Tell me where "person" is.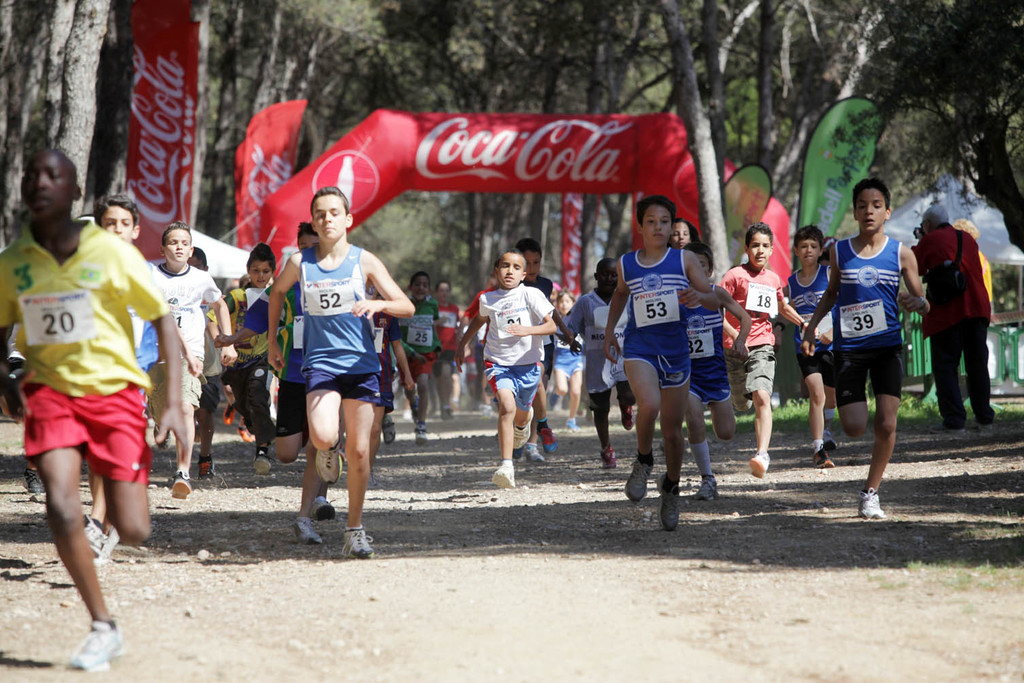
"person" is at box=[466, 257, 505, 345].
